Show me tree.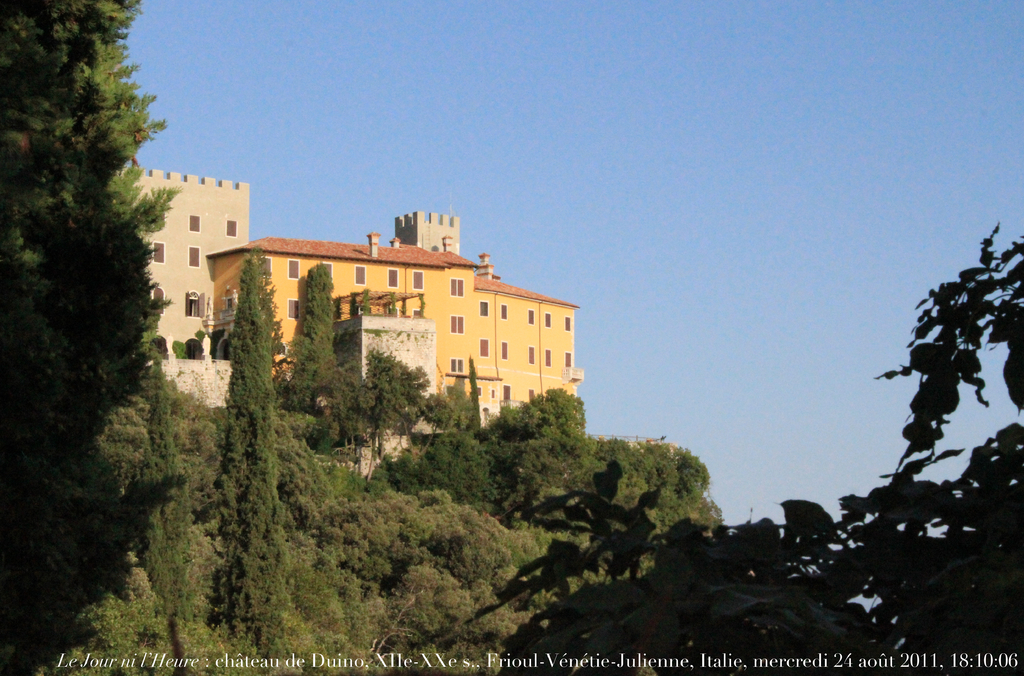
tree is here: locate(454, 219, 1023, 675).
